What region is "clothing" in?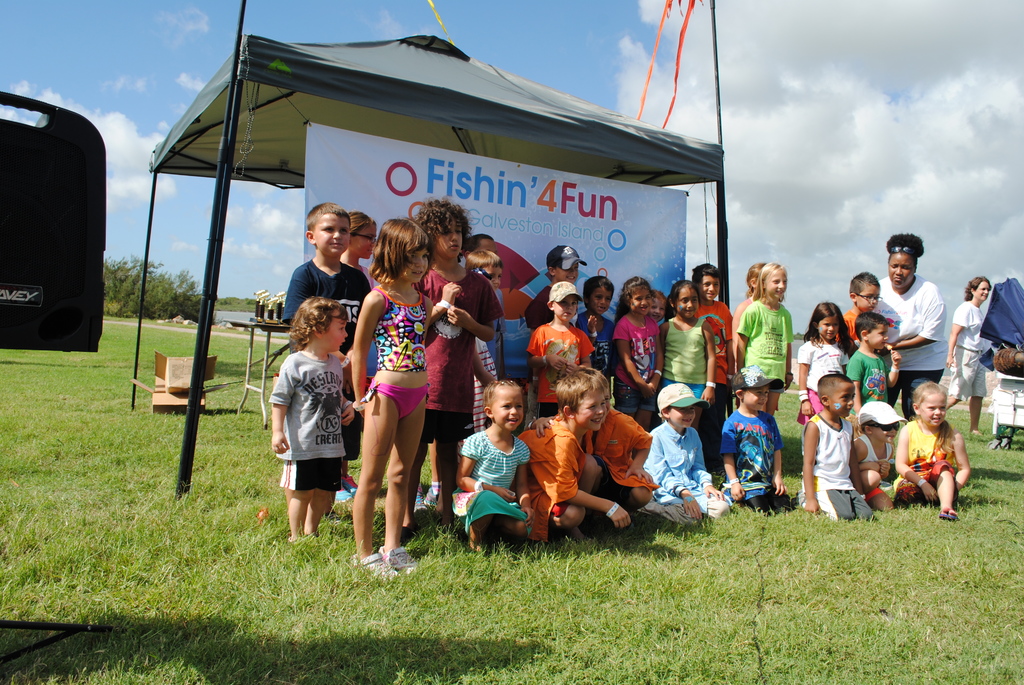
(700, 300, 737, 430).
